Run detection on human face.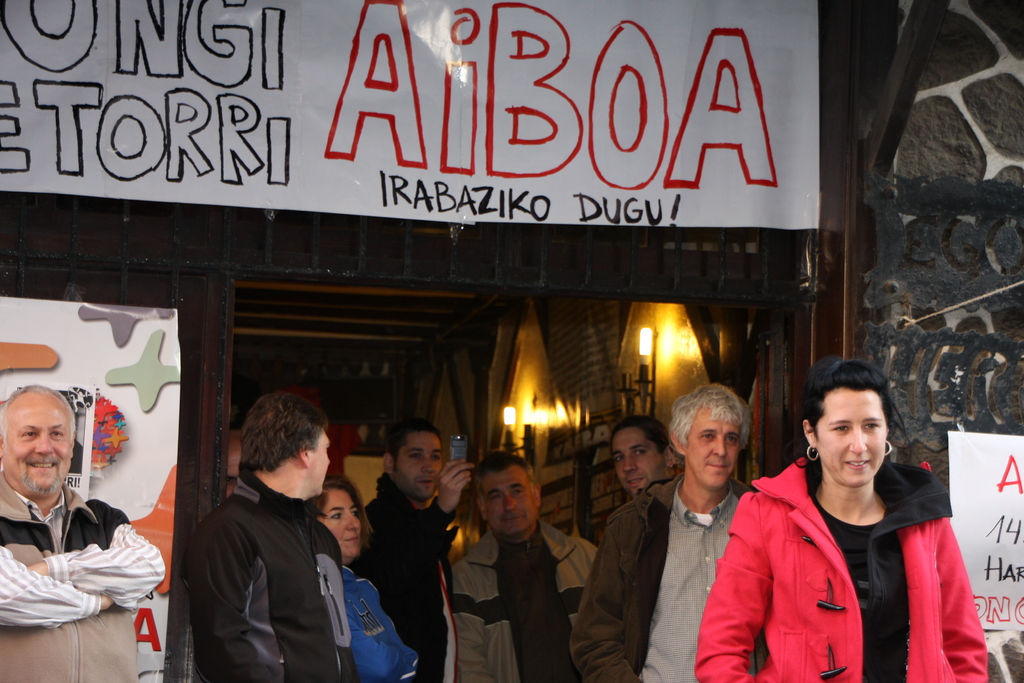
Result: 312/433/330/492.
